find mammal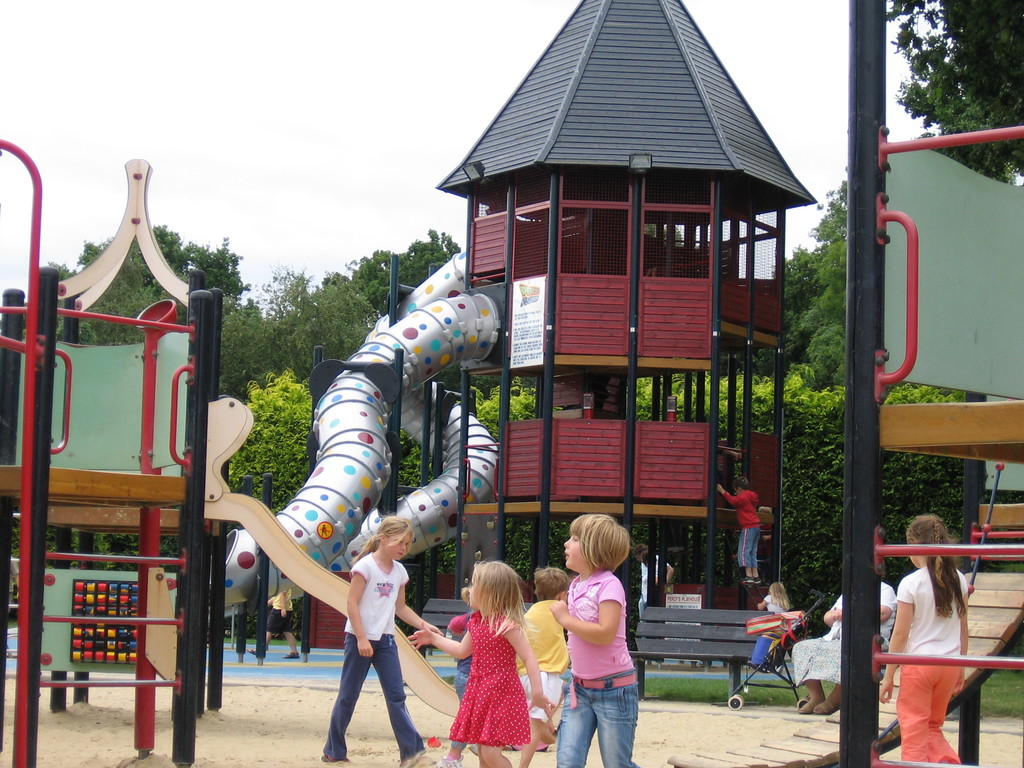
rect(320, 512, 440, 767)
